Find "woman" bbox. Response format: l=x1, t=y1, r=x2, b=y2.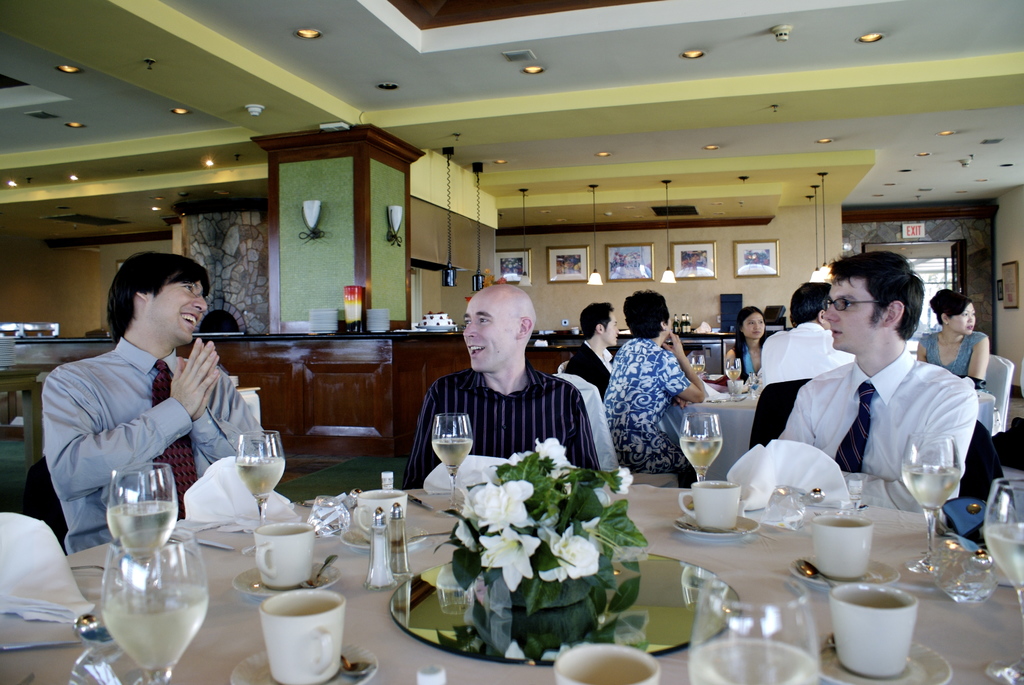
l=918, t=288, r=991, b=388.
